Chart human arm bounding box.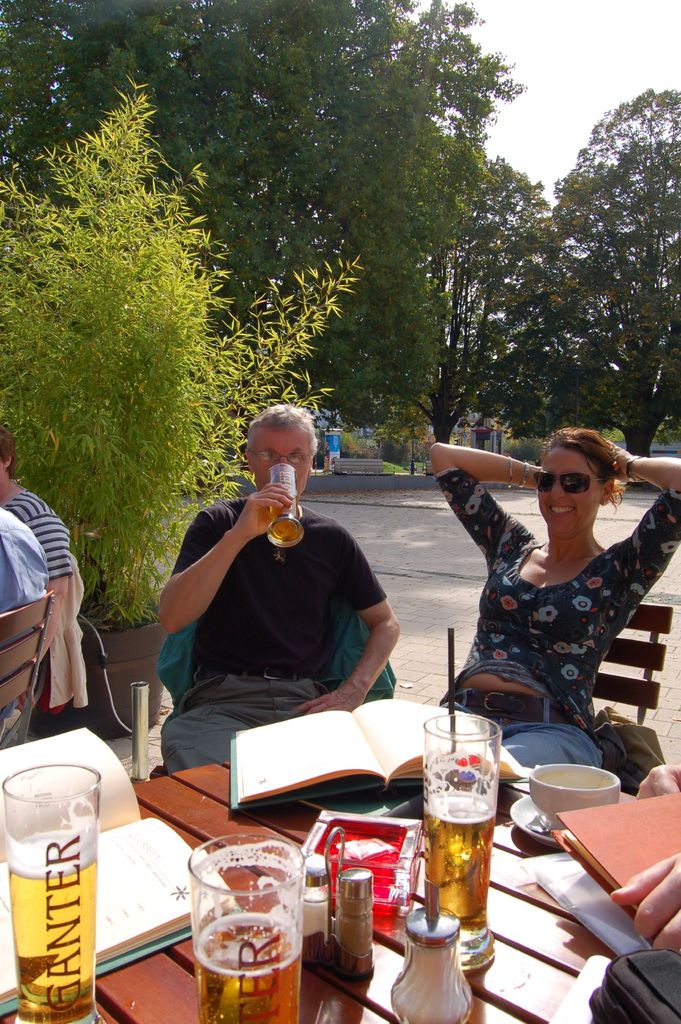
Charted: [x1=594, y1=428, x2=680, y2=593].
